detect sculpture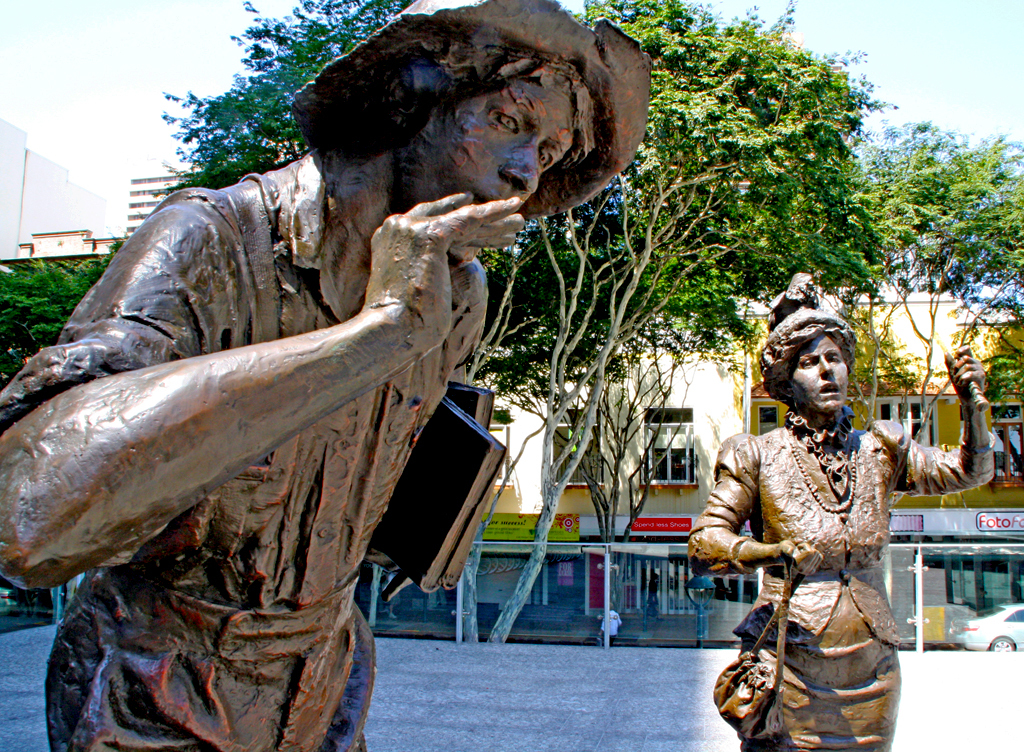
x1=28 y1=43 x2=665 y2=729
